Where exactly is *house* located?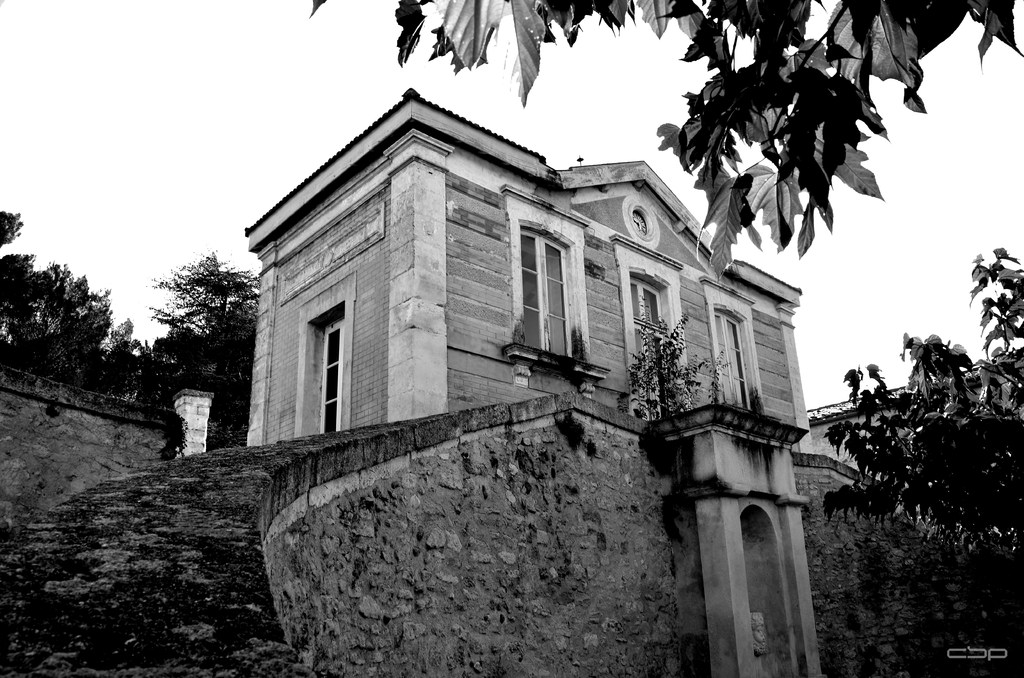
Its bounding box is x1=182 y1=53 x2=873 y2=598.
